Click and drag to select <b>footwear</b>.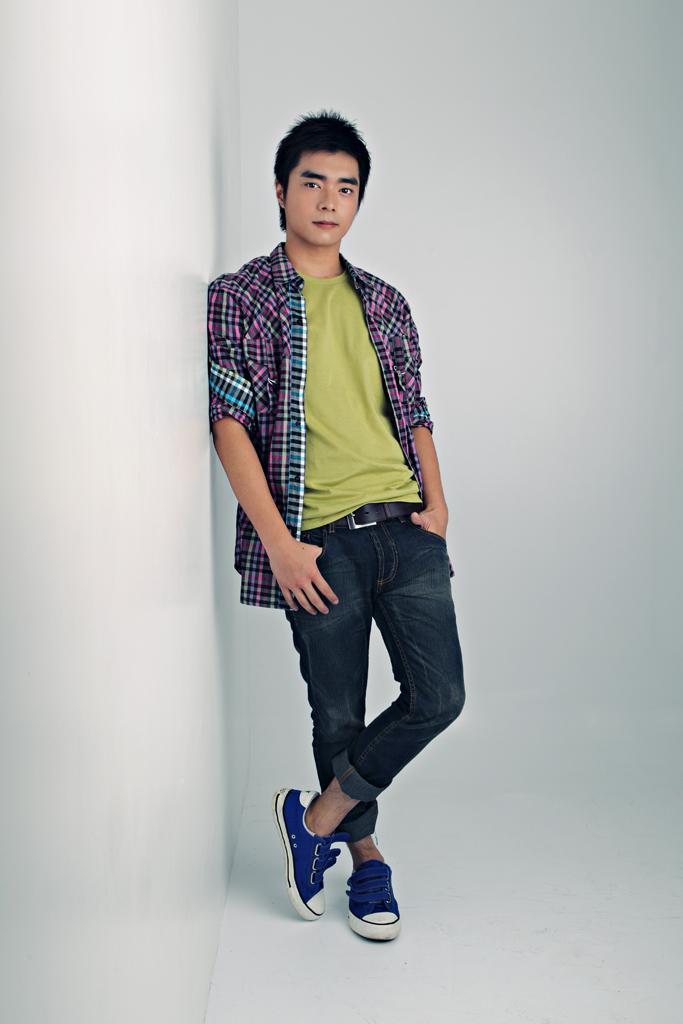
Selection: {"left": 340, "top": 856, "right": 398, "bottom": 941}.
